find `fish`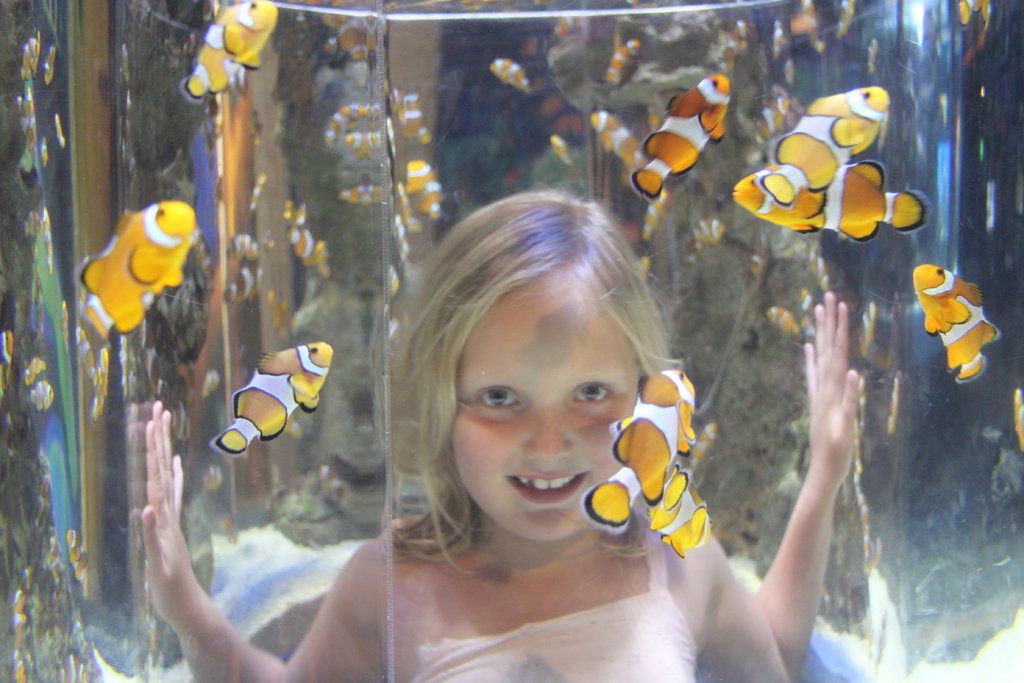
<region>178, 0, 276, 104</region>
